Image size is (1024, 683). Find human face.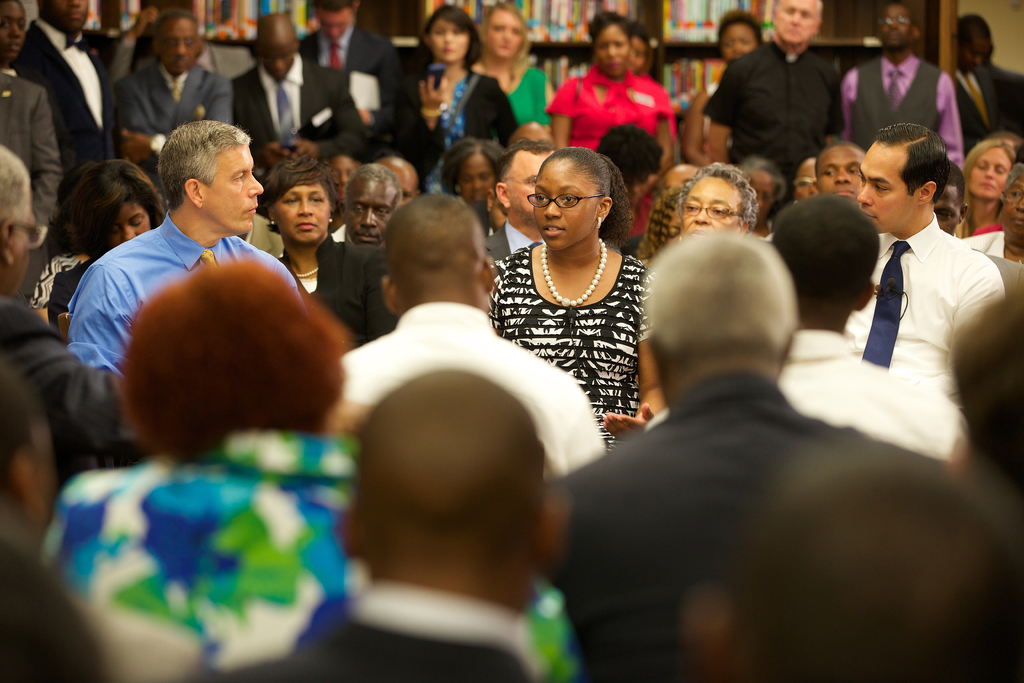
l=682, t=176, r=745, b=240.
